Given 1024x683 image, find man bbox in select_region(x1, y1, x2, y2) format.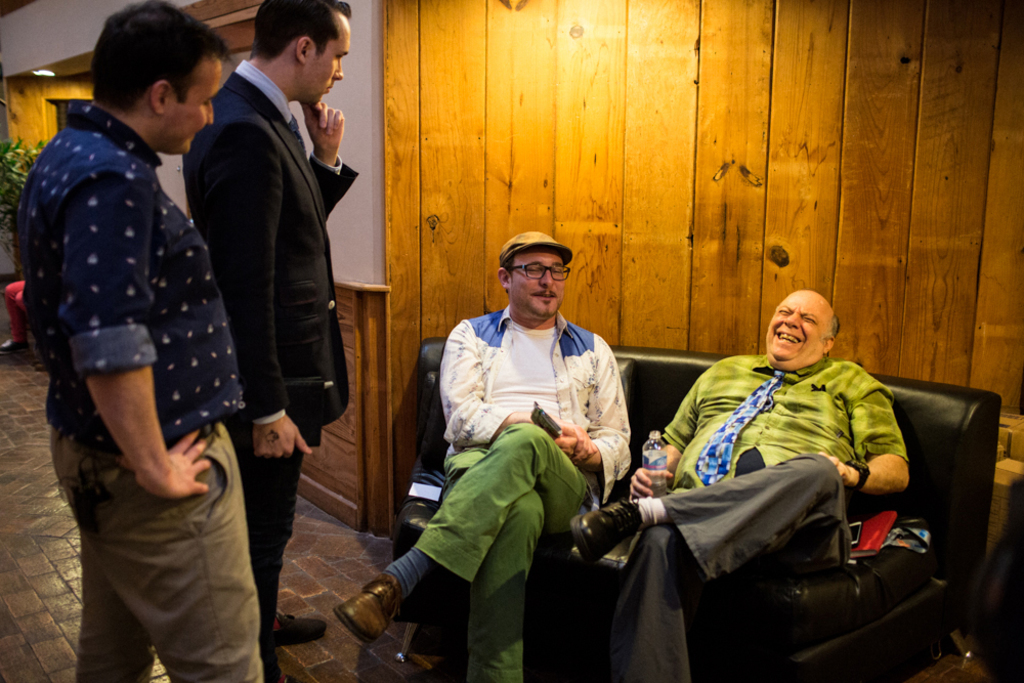
select_region(634, 290, 953, 667).
